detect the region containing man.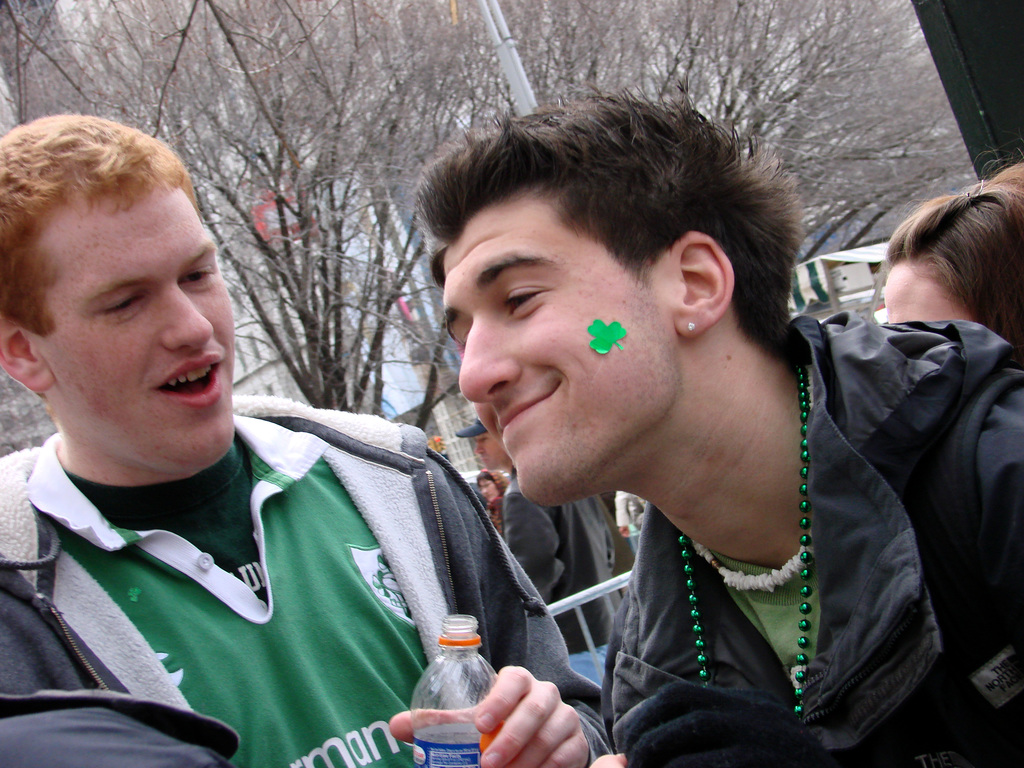
(left=410, top=84, right=1023, bottom=767).
